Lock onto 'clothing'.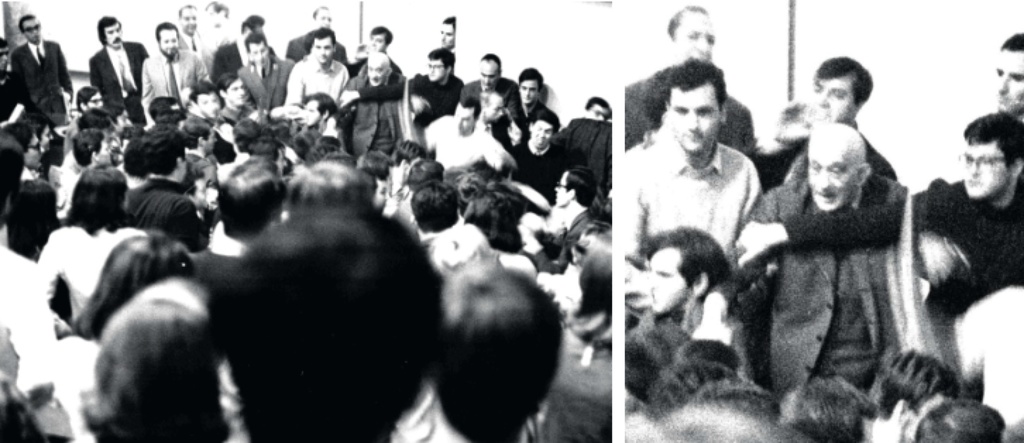
Locked: <box>501,148,556,195</box>.
